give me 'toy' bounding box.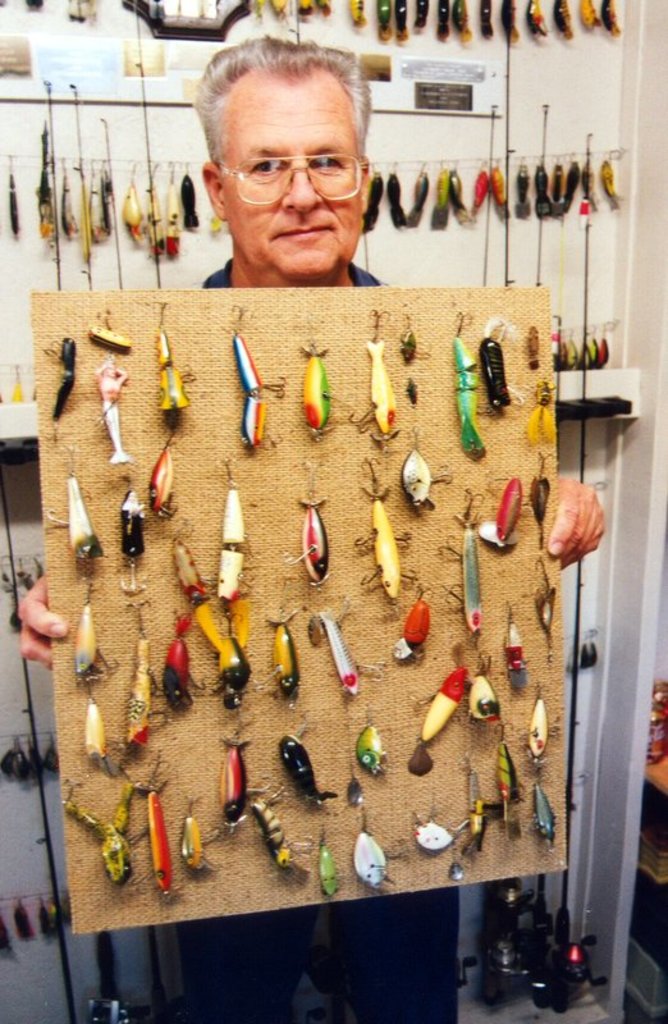
(x1=90, y1=305, x2=131, y2=349).
